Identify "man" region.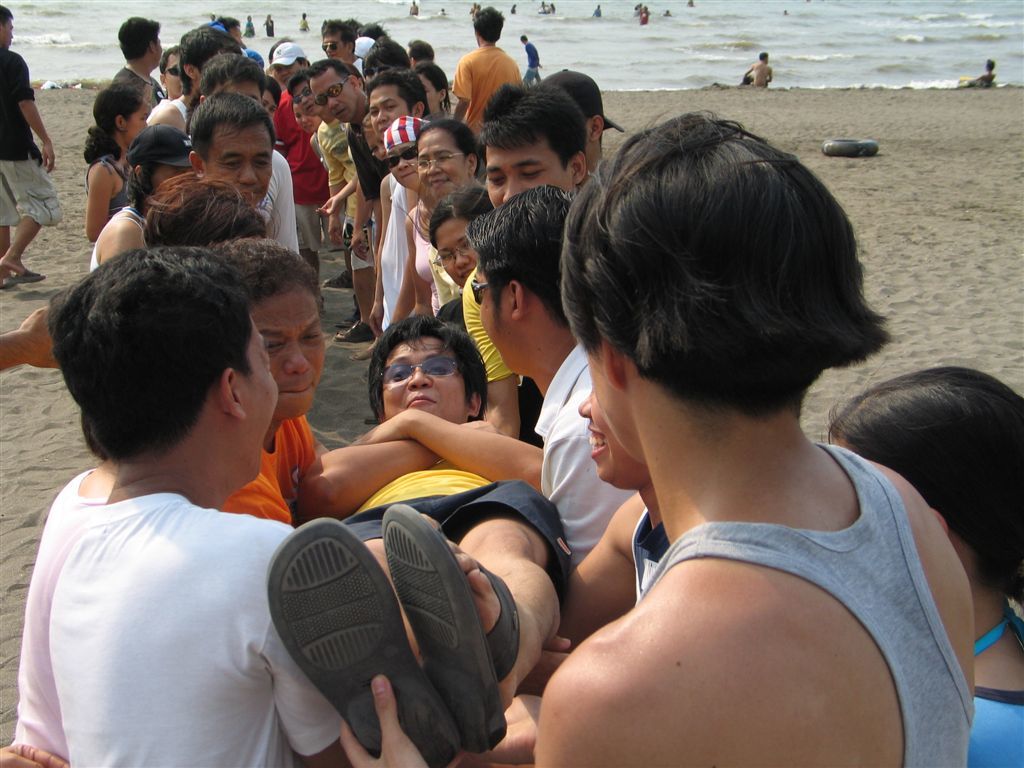
Region: detection(450, 3, 520, 139).
